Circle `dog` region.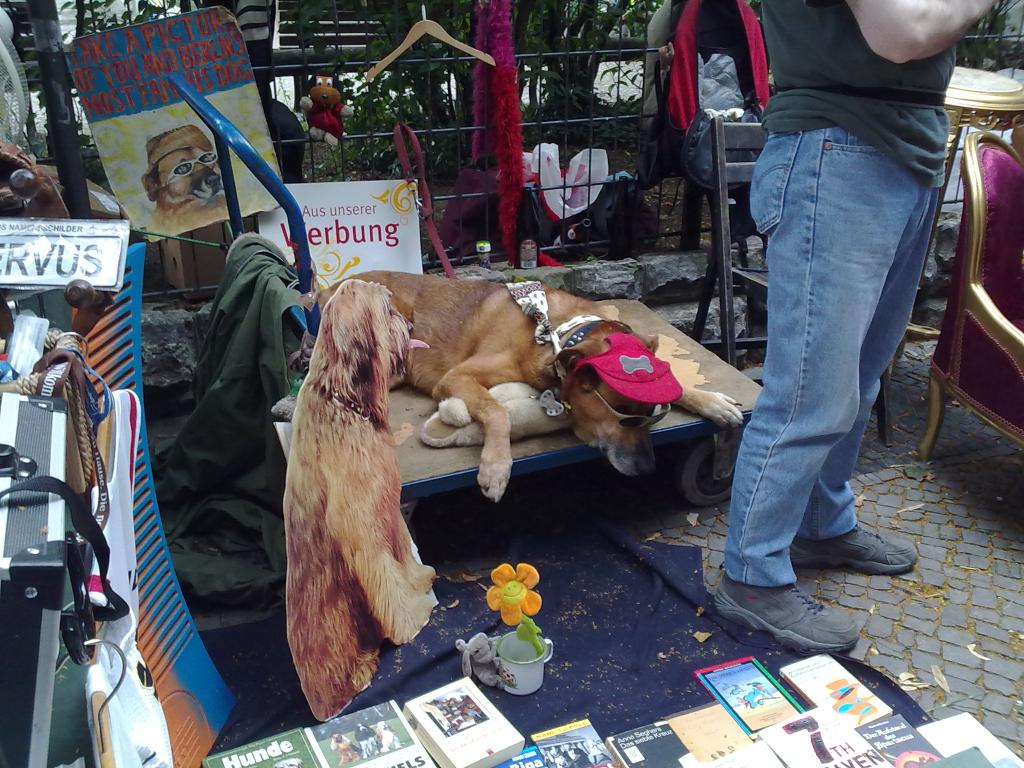
Region: locate(373, 724, 397, 750).
